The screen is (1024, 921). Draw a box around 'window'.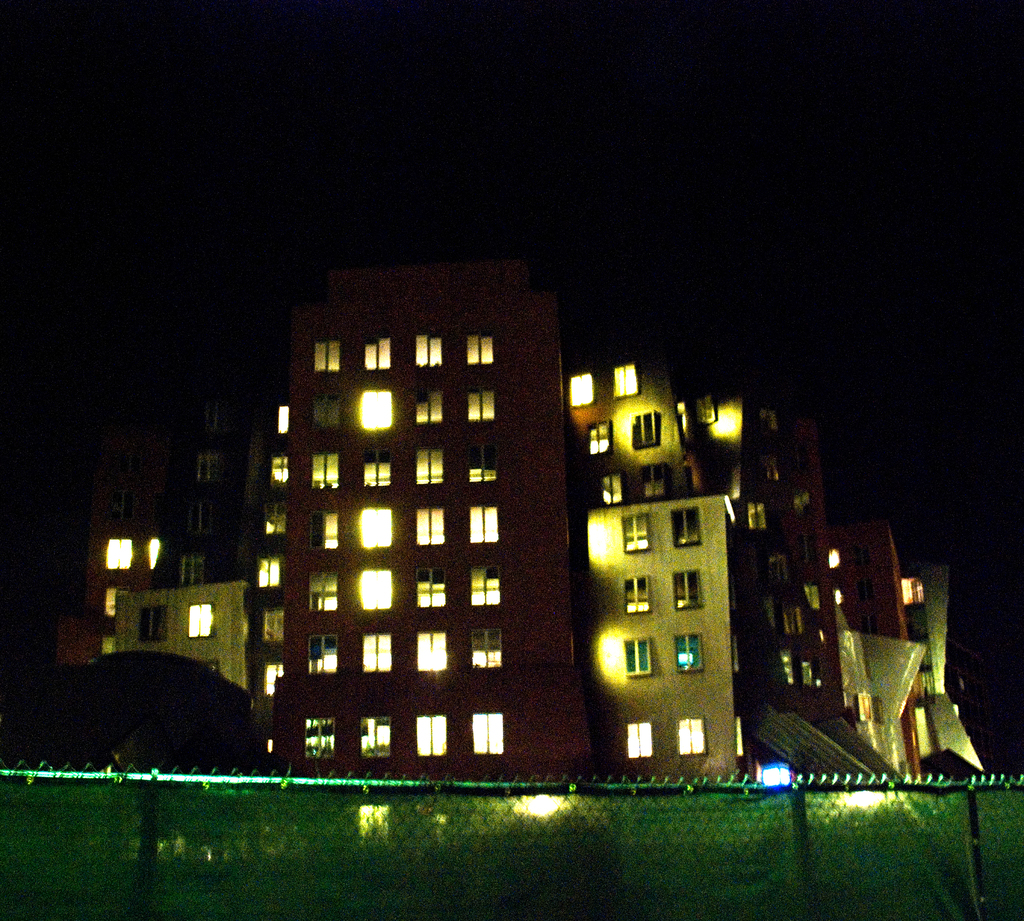
278 408 289 434.
